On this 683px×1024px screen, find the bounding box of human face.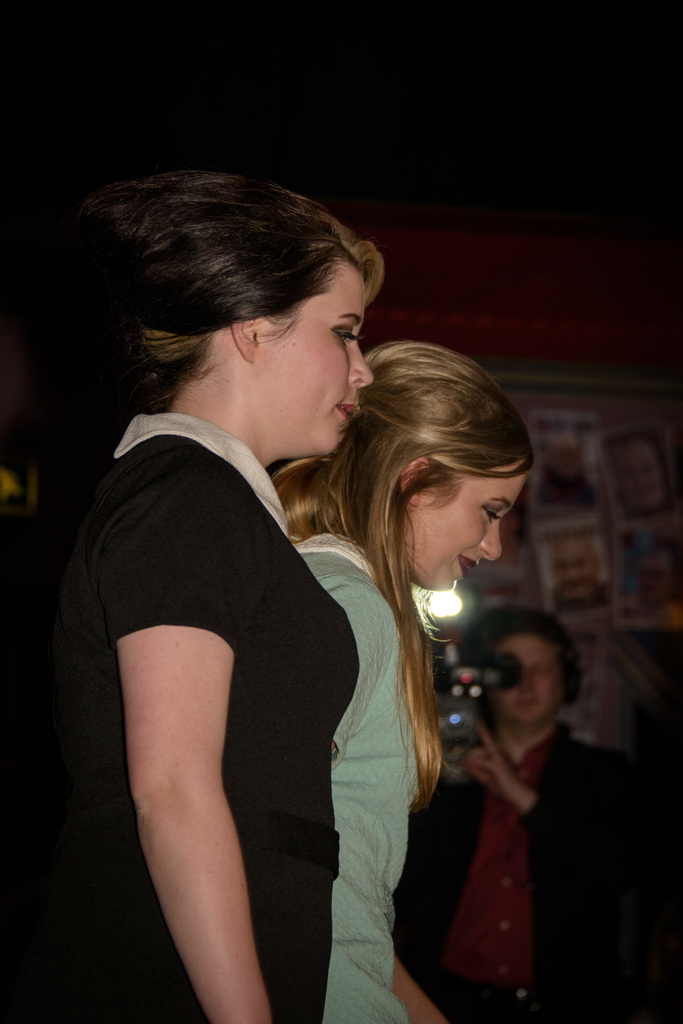
Bounding box: 486:630:568:717.
